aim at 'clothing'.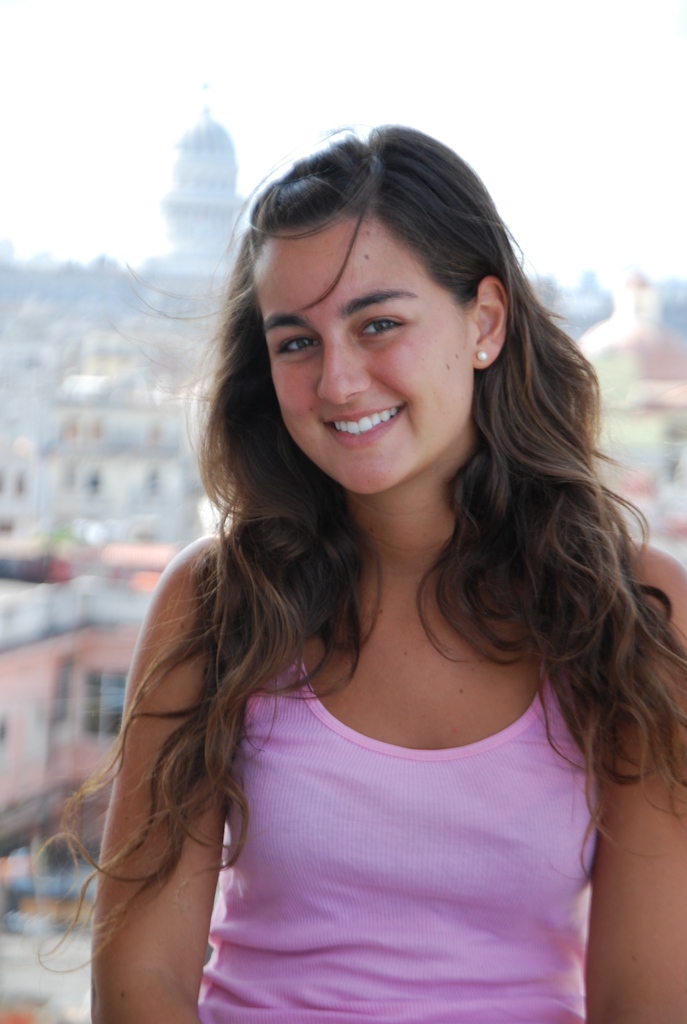
Aimed at bbox=[205, 534, 611, 1023].
